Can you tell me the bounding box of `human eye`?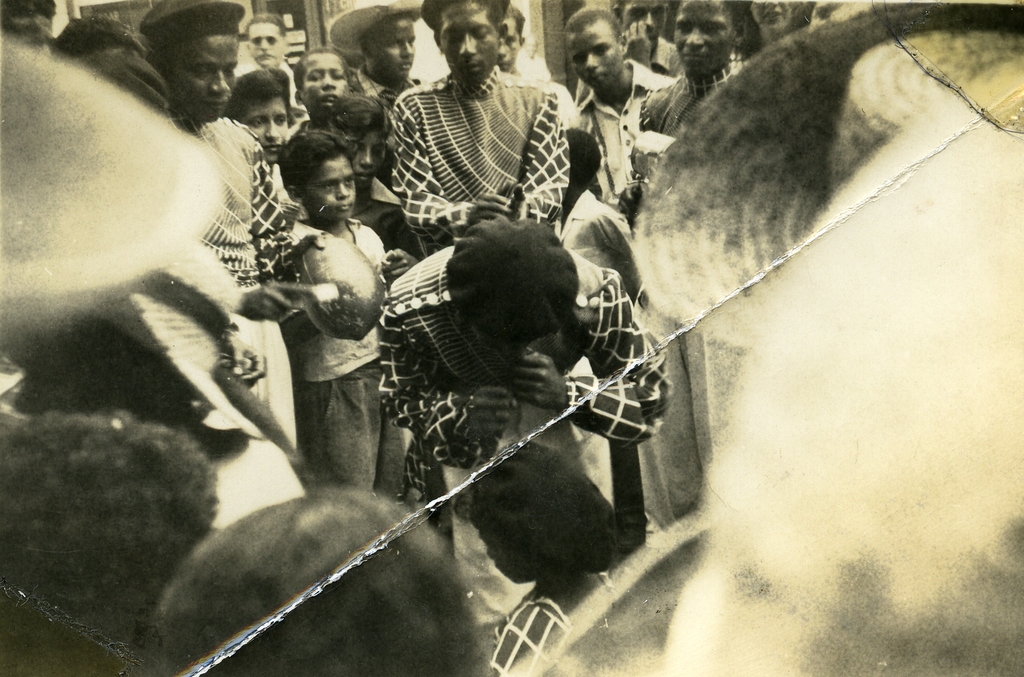
(342, 177, 351, 187).
